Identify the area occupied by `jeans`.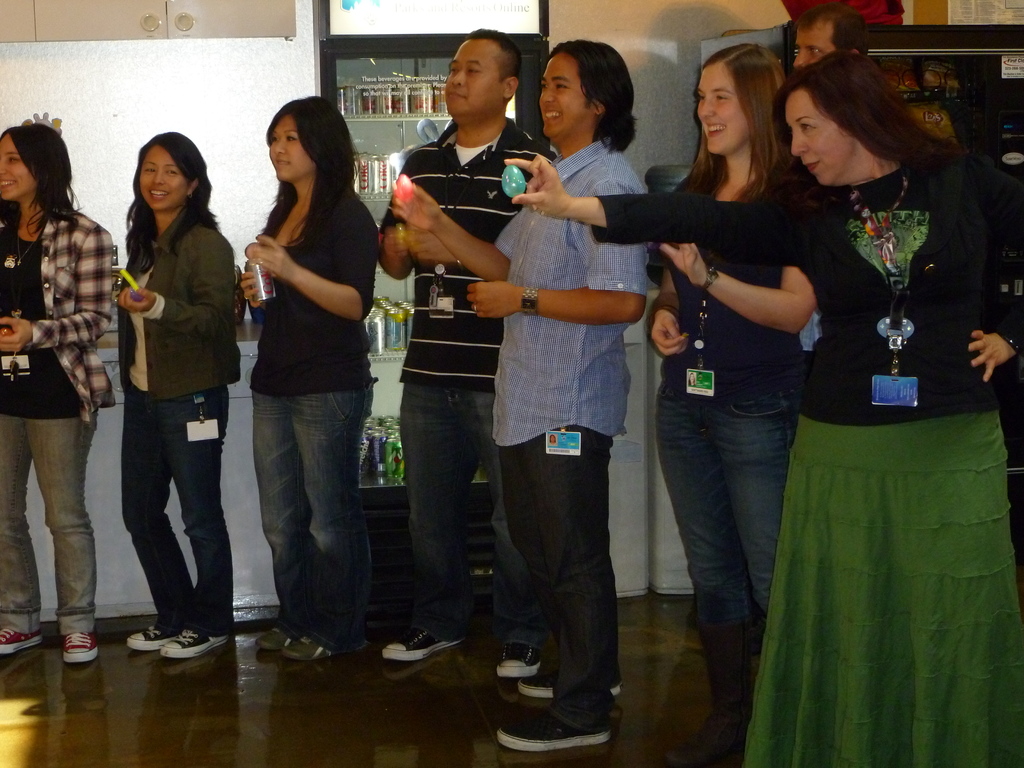
Area: rect(657, 375, 797, 675).
